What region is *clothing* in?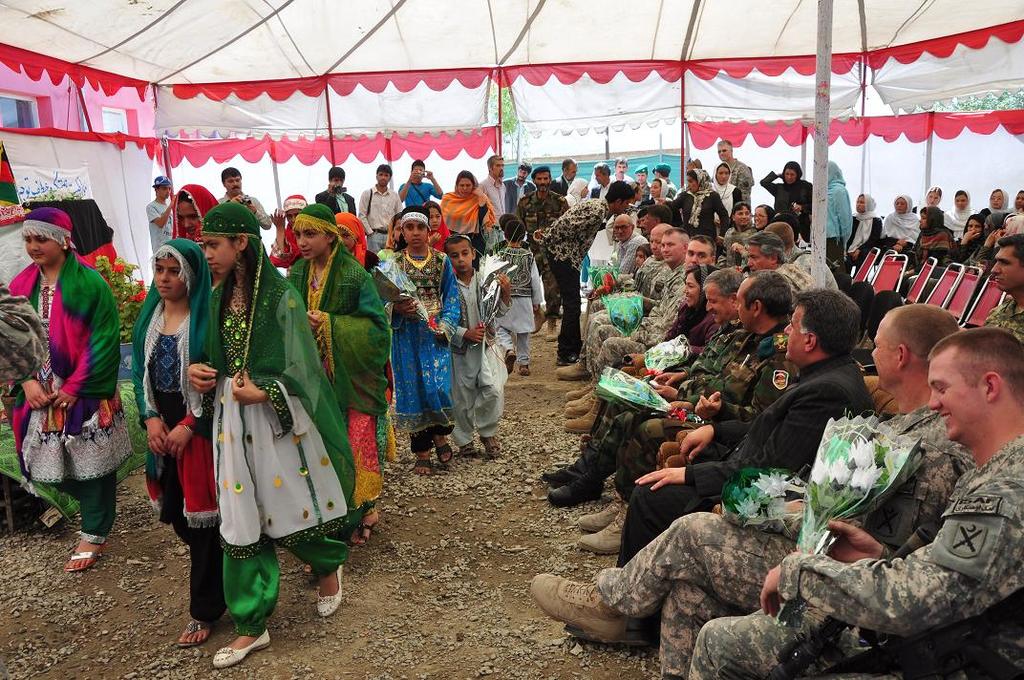
x1=638, y1=182, x2=649, y2=202.
